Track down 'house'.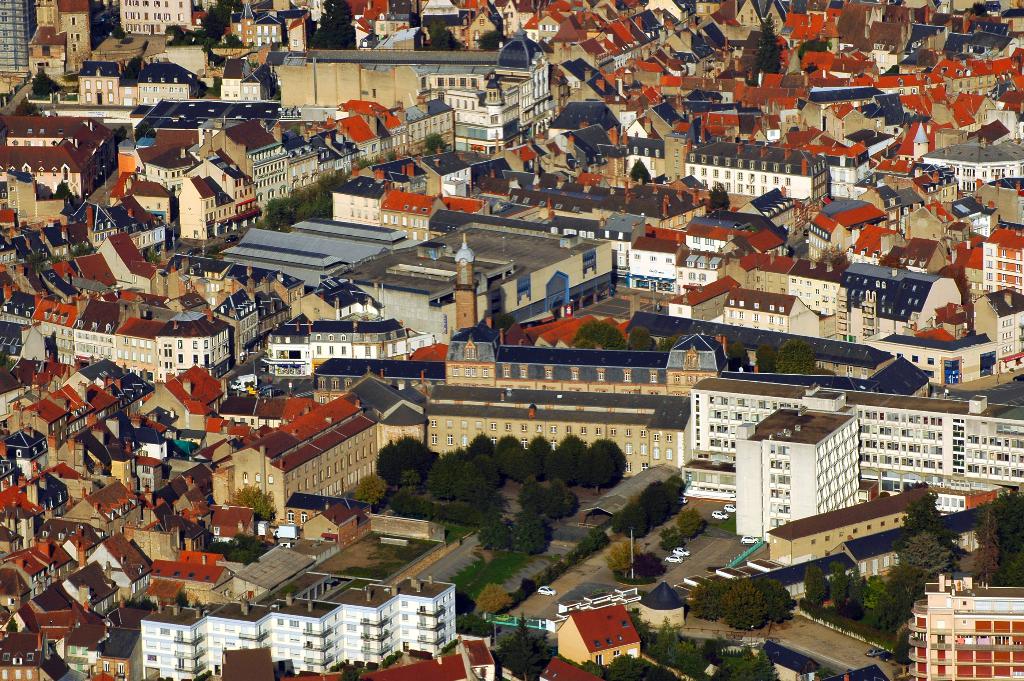
Tracked to crop(67, 191, 170, 254).
